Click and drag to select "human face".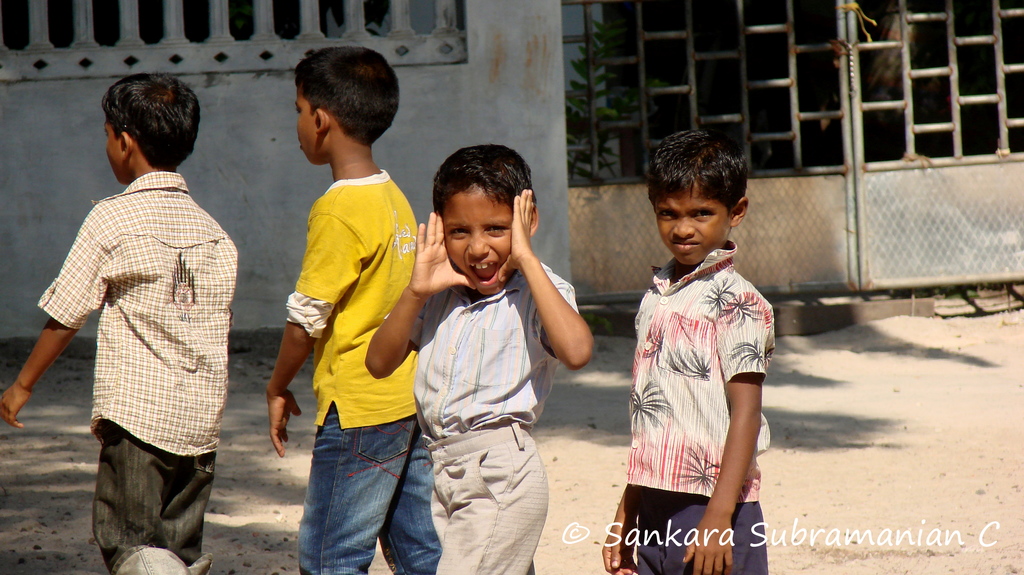
Selection: left=655, top=184, right=728, bottom=268.
